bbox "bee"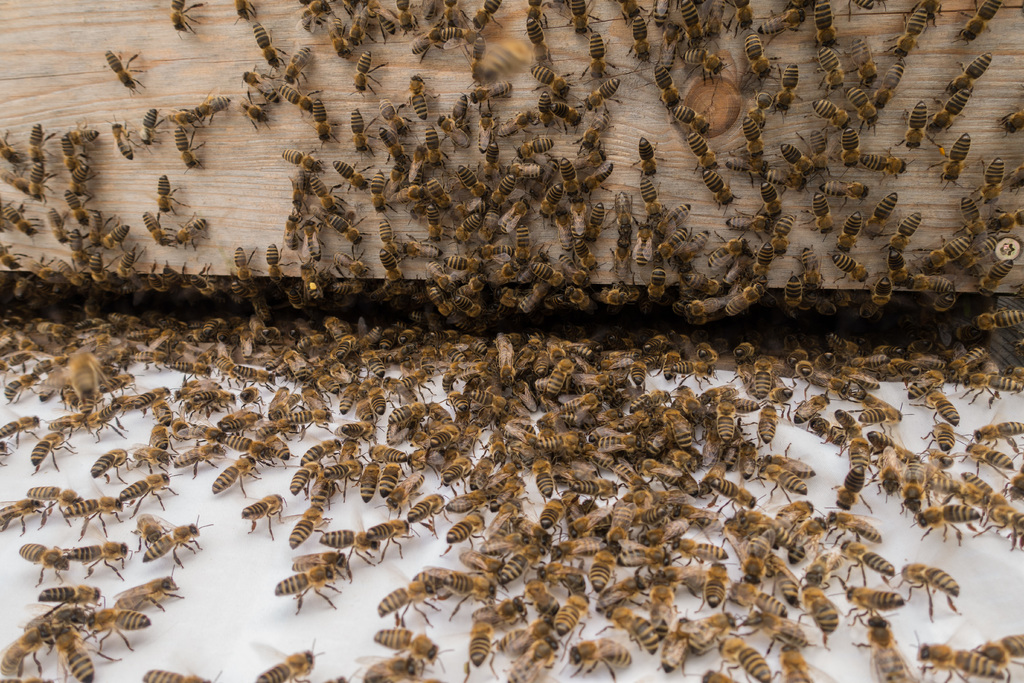
{"x1": 748, "y1": 458, "x2": 810, "y2": 504}
